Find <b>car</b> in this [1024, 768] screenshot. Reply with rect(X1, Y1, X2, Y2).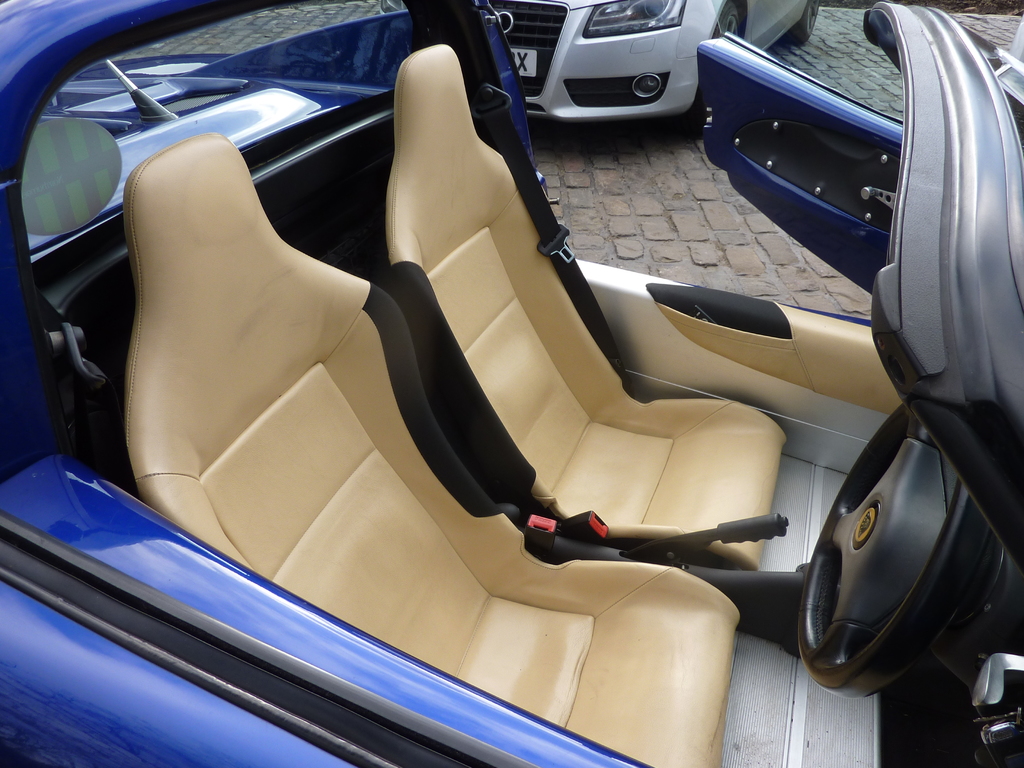
rect(0, 0, 1016, 767).
